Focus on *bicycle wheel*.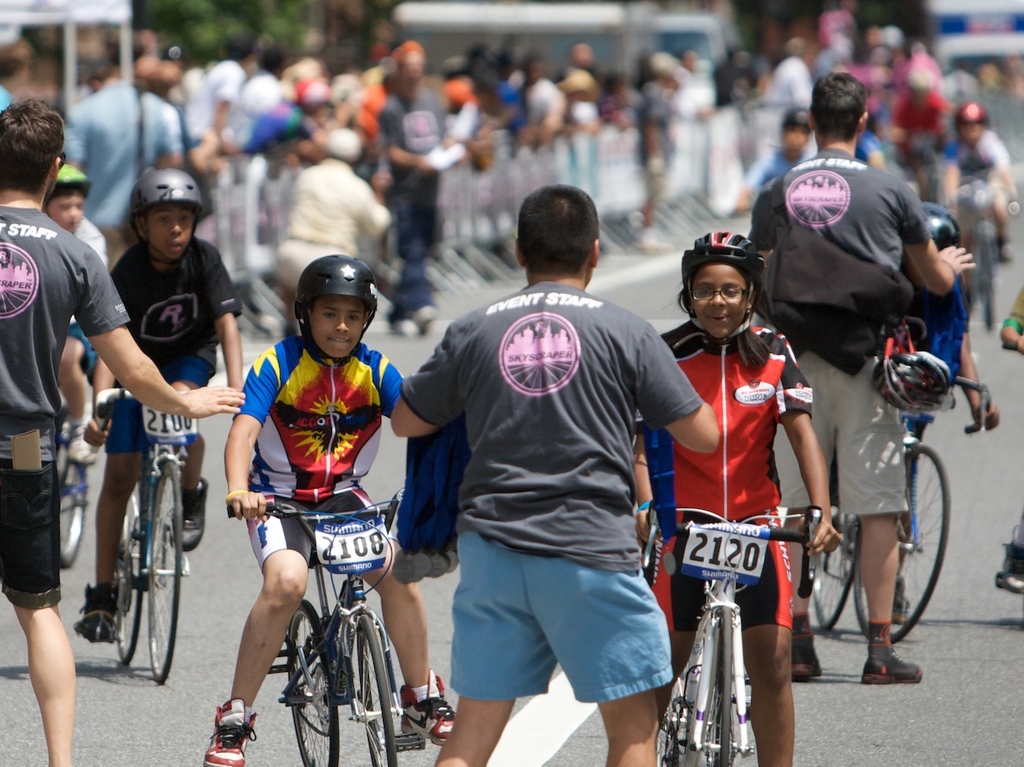
Focused at detection(808, 500, 859, 632).
